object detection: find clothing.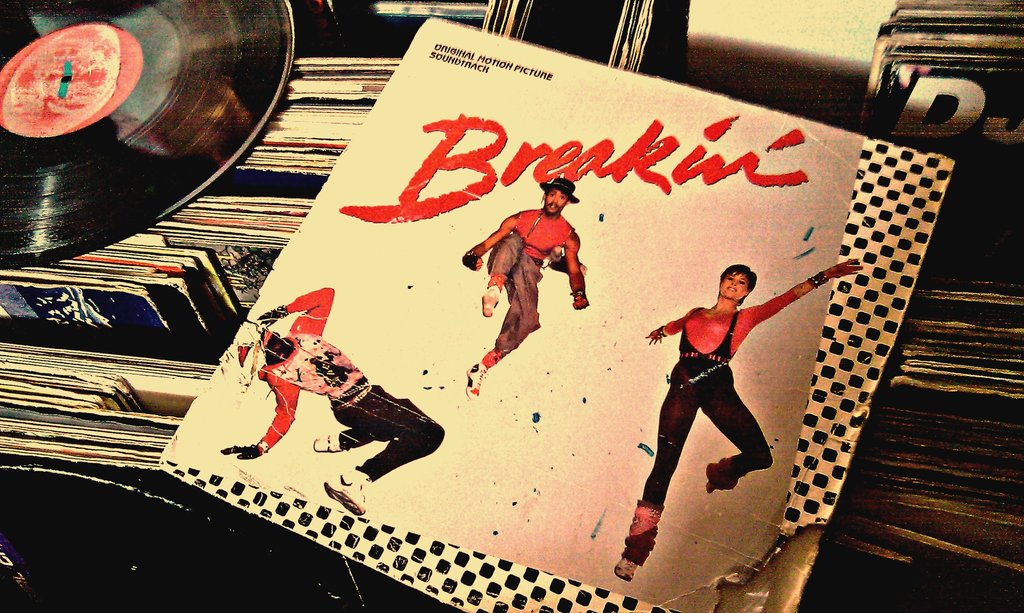
[x1=653, y1=283, x2=799, y2=521].
